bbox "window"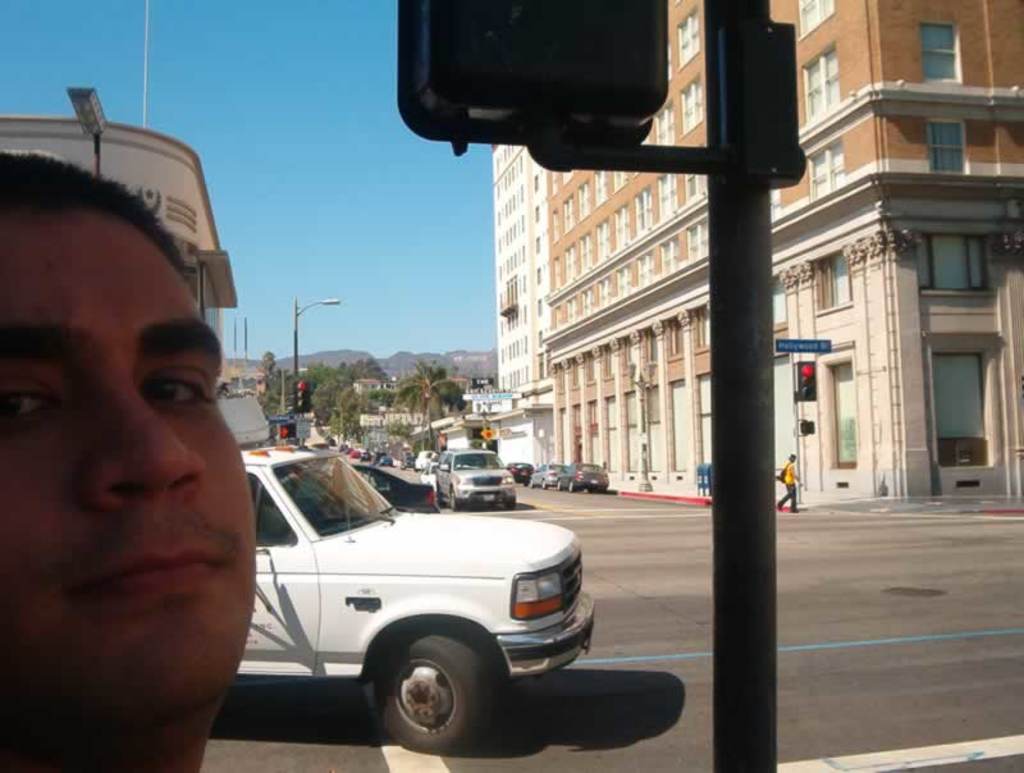
<bbox>928, 116, 965, 173</bbox>
